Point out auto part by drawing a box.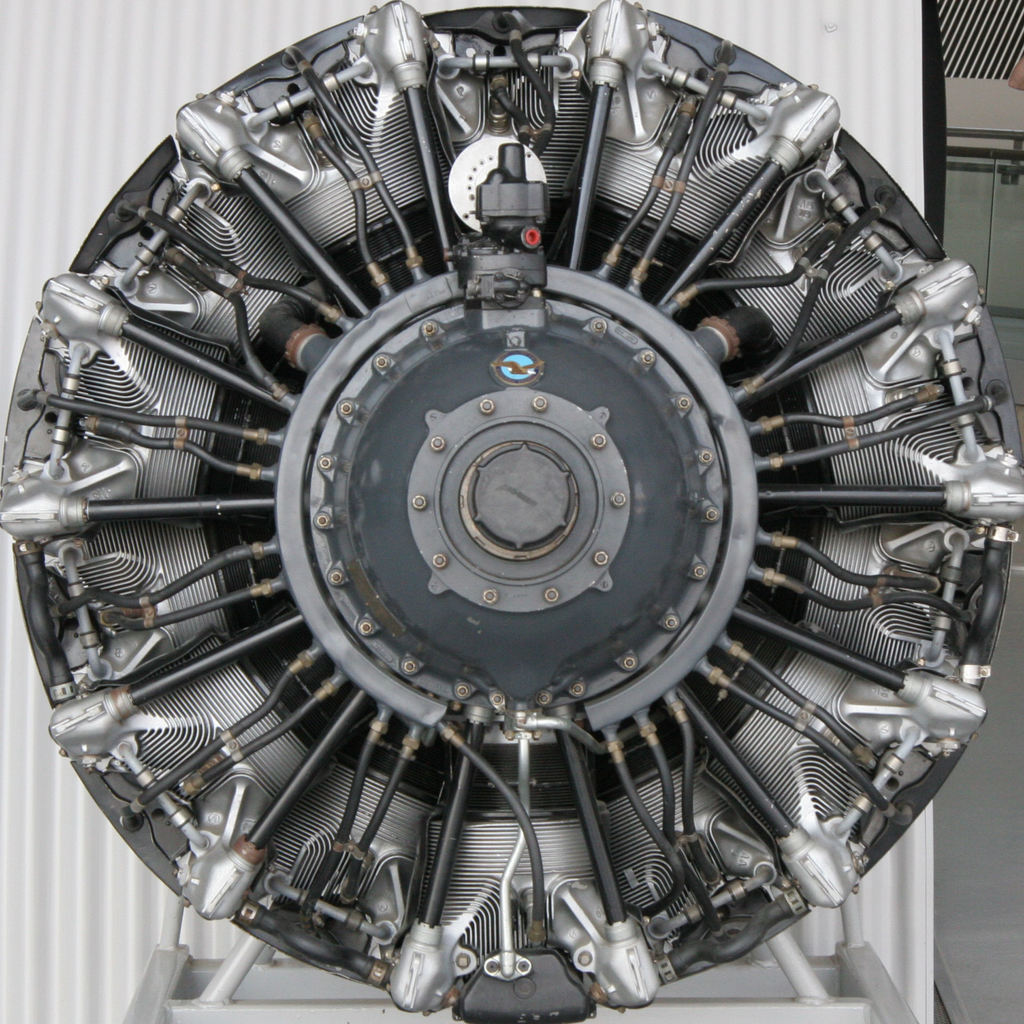
<box>0,0,1013,1023</box>.
